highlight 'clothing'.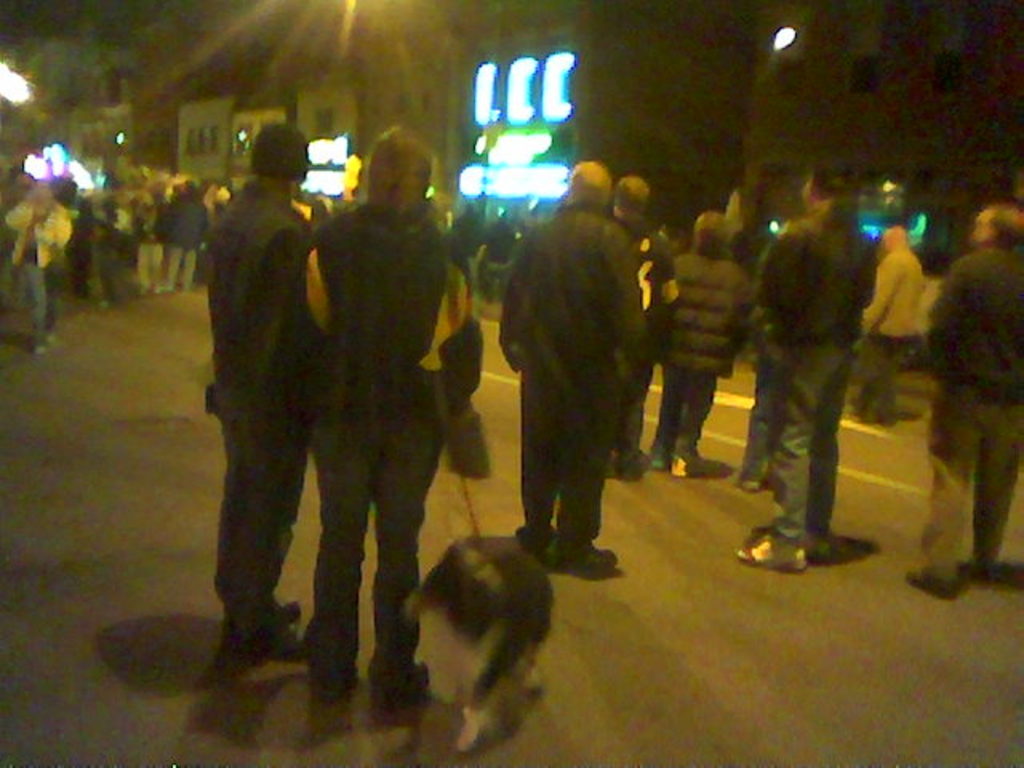
Highlighted region: select_region(856, 226, 918, 427).
